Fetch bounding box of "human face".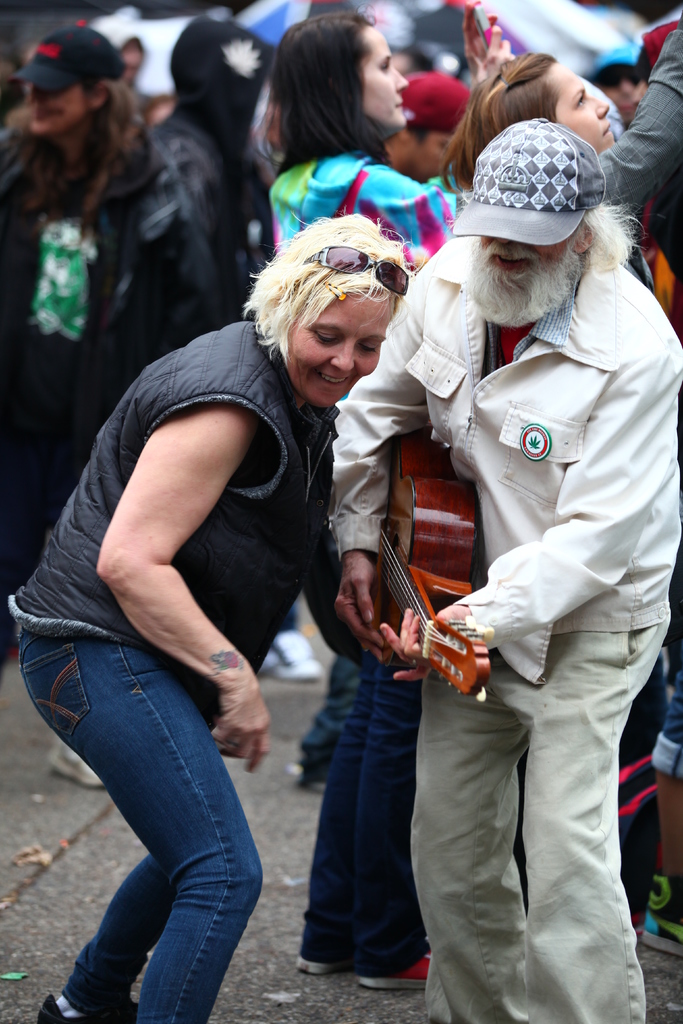
Bbox: <box>554,64,618,148</box>.
